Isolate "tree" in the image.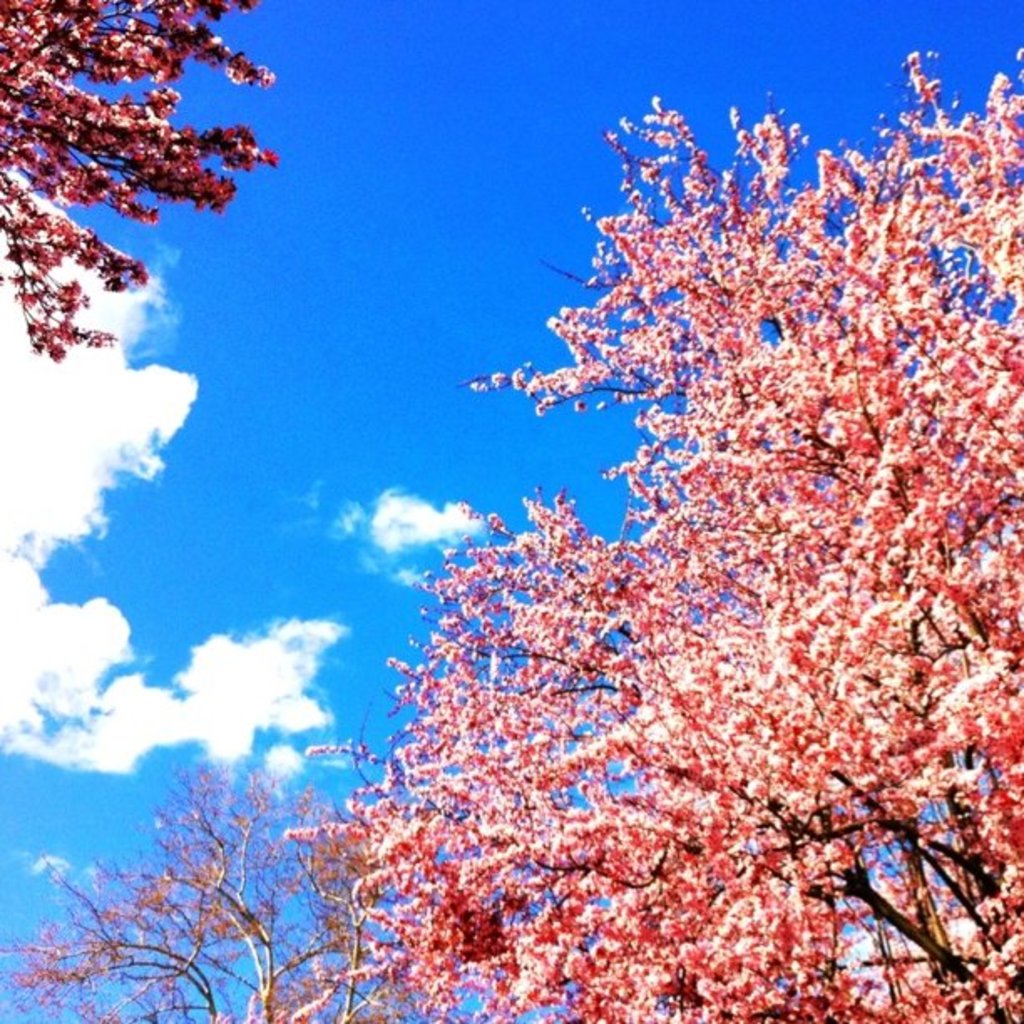
Isolated region: [left=0, top=0, right=276, bottom=373].
